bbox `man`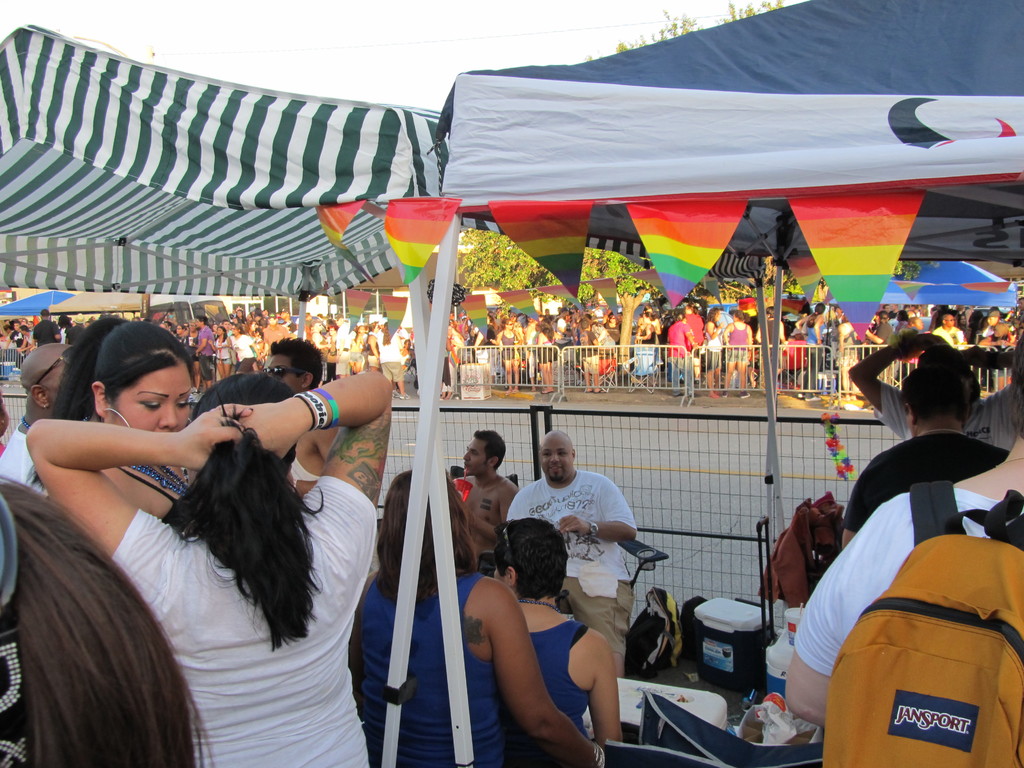
detection(948, 303, 966, 324)
